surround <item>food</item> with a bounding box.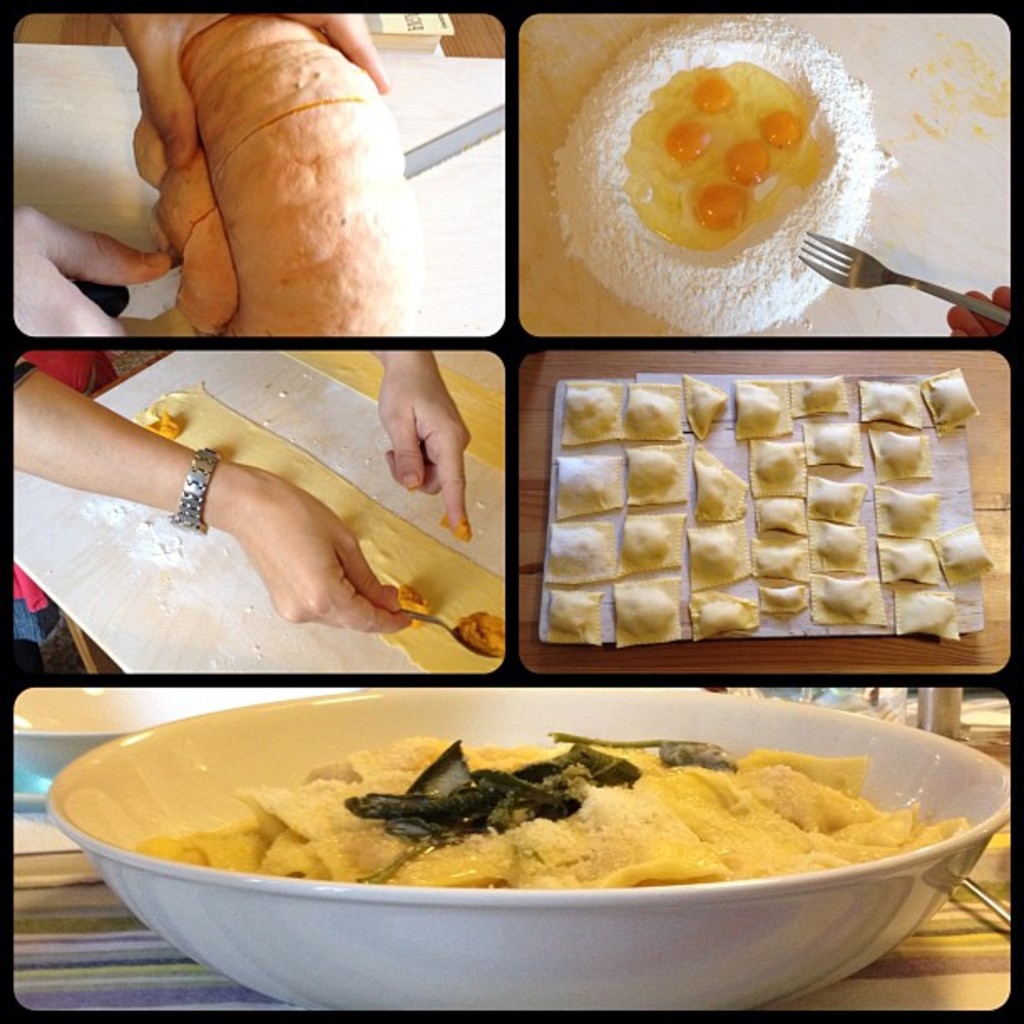
756:500:806:530.
